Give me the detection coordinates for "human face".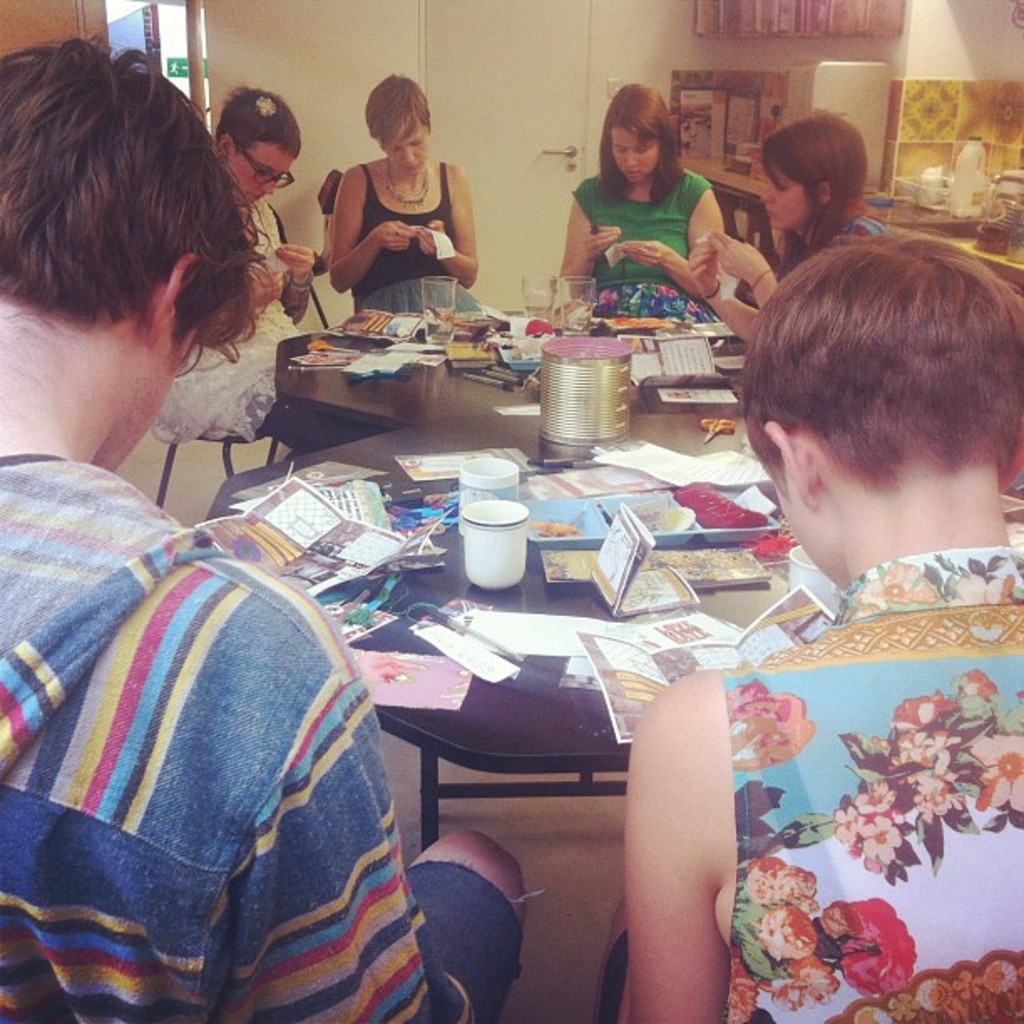
(left=228, top=144, right=283, bottom=201).
